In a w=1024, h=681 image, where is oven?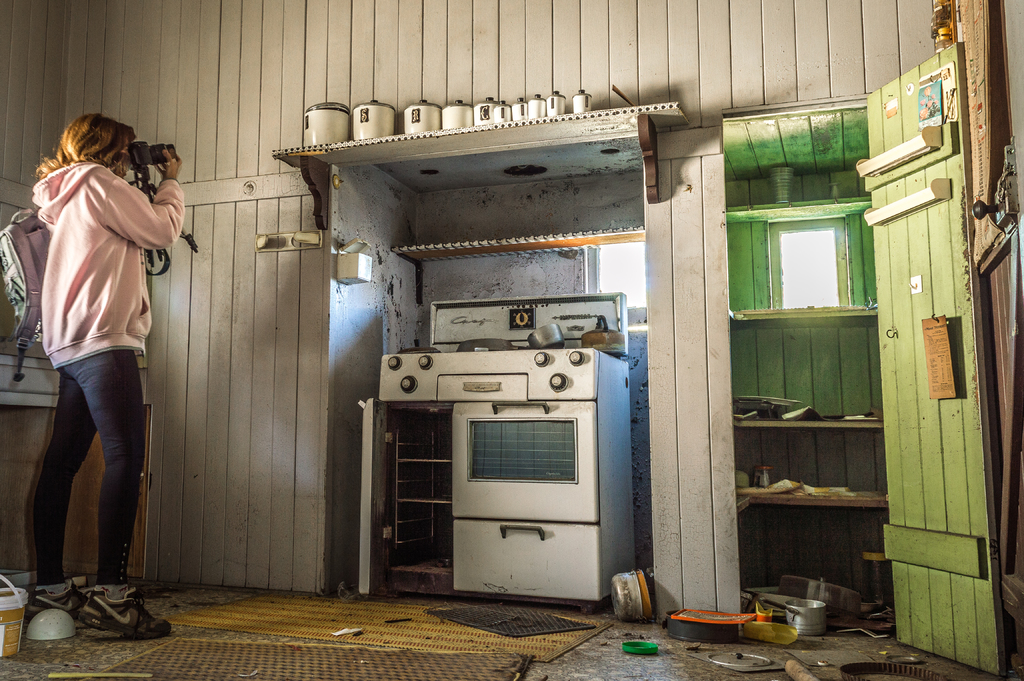
bbox=[353, 345, 636, 613].
